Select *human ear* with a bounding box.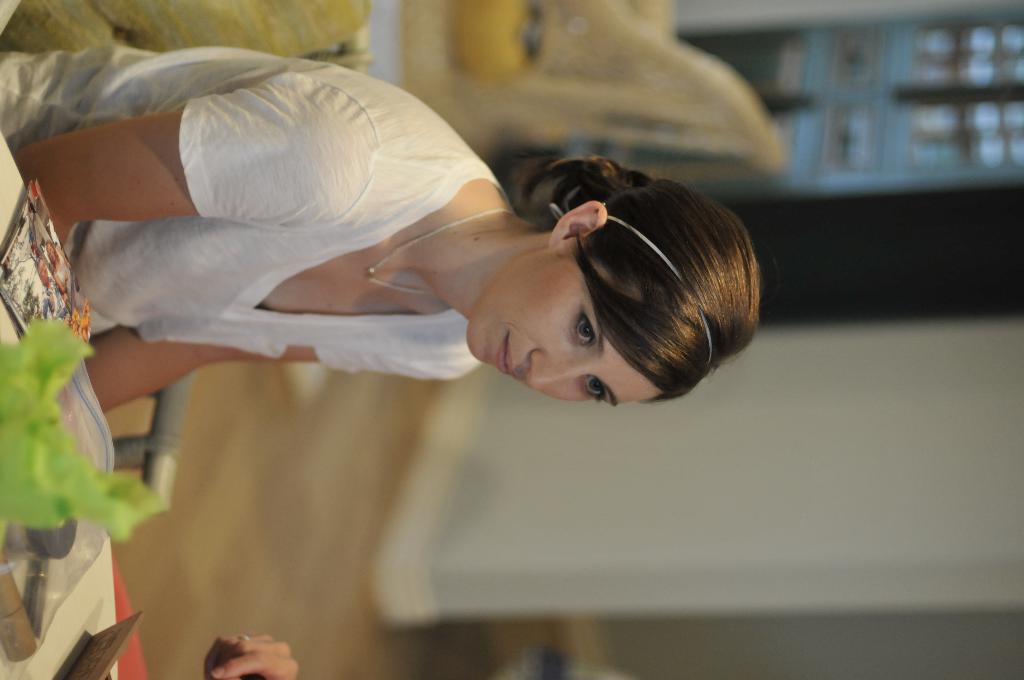
select_region(548, 201, 606, 243).
